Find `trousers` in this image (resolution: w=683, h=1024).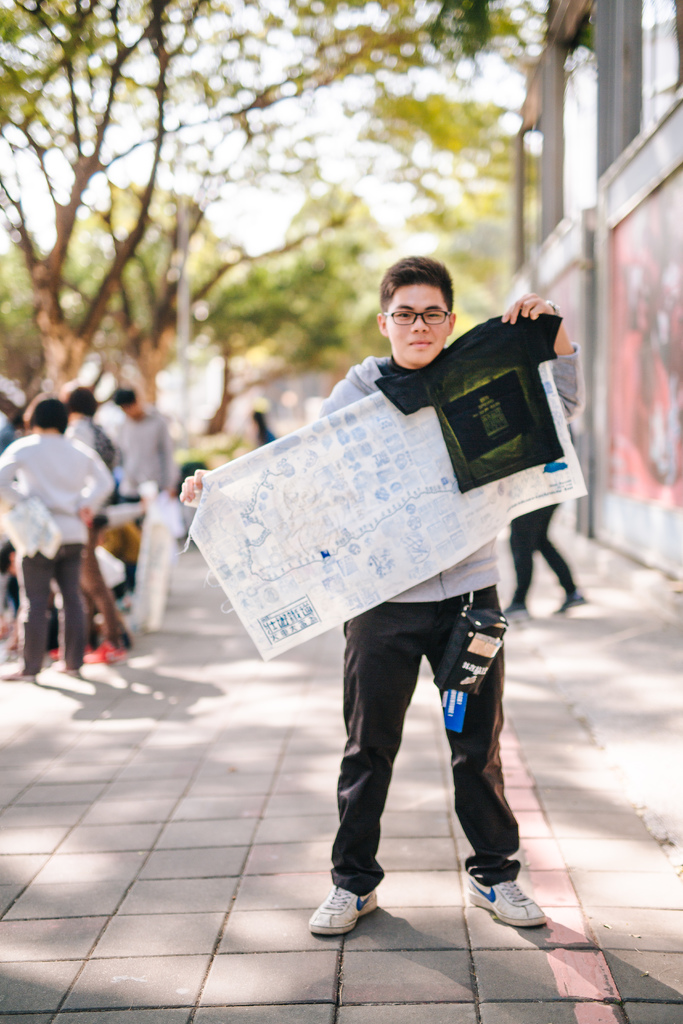
[508,502,578,610].
